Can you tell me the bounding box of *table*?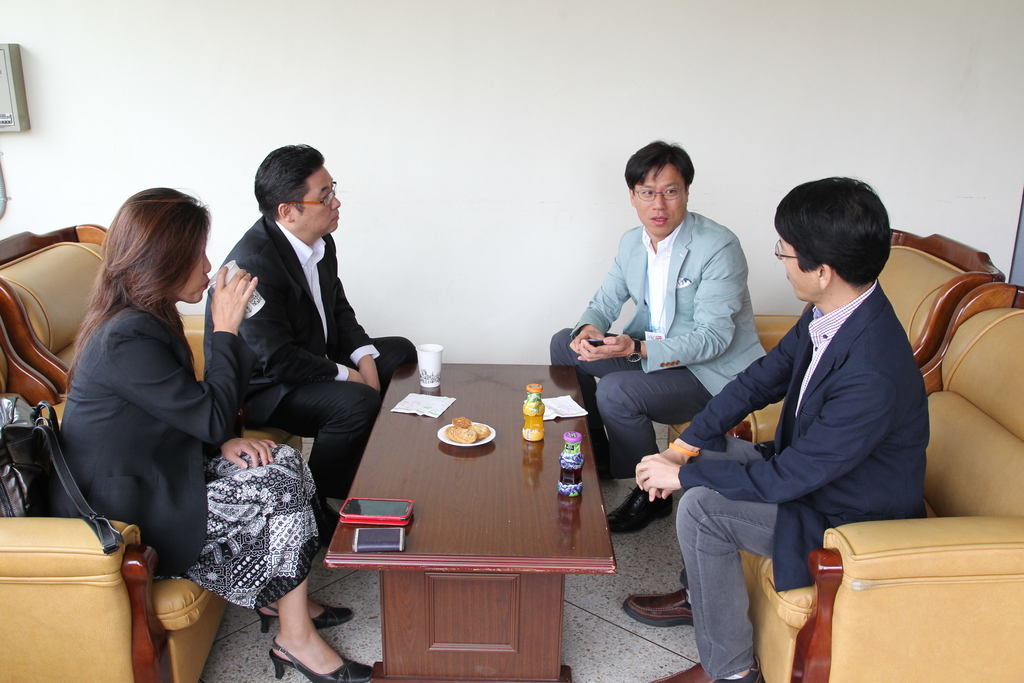
pyautogui.locateOnScreen(338, 356, 620, 676).
